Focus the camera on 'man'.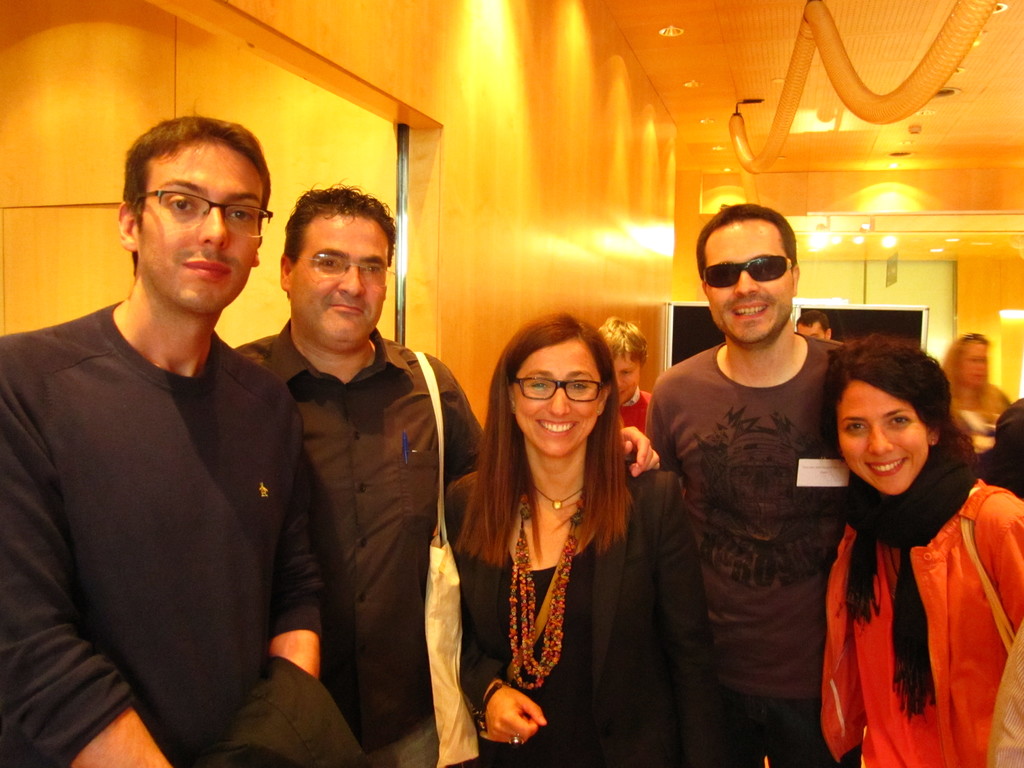
Focus region: x1=236 y1=188 x2=664 y2=767.
